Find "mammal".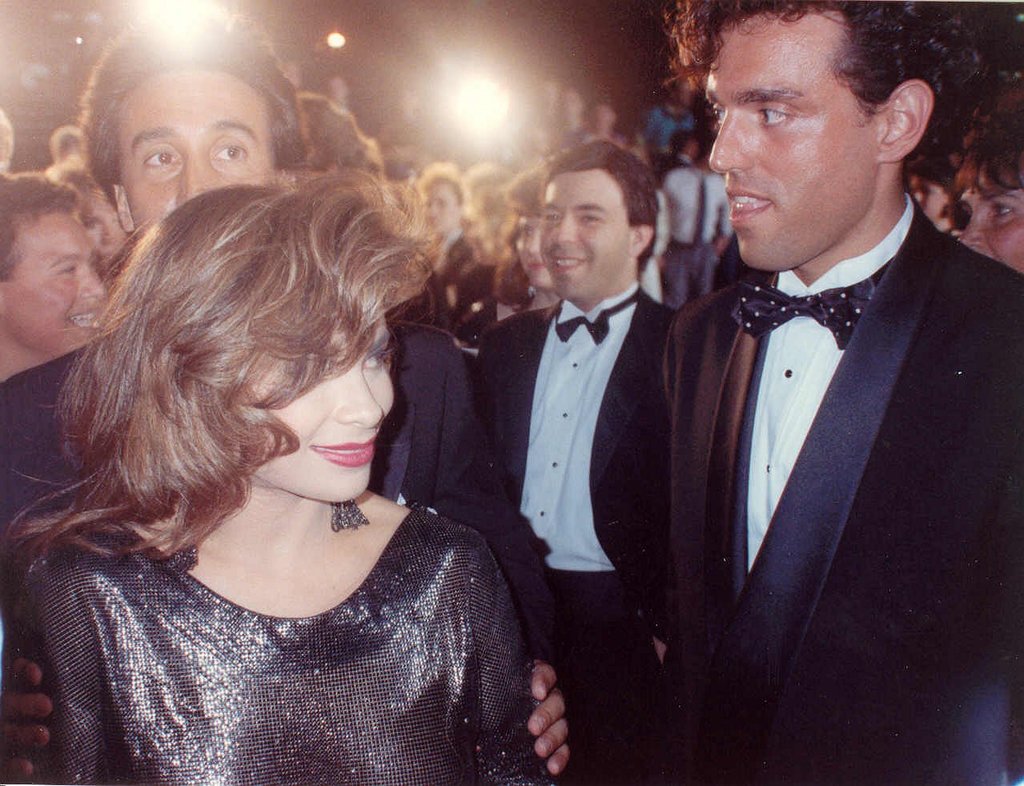
box=[0, 11, 572, 781].
